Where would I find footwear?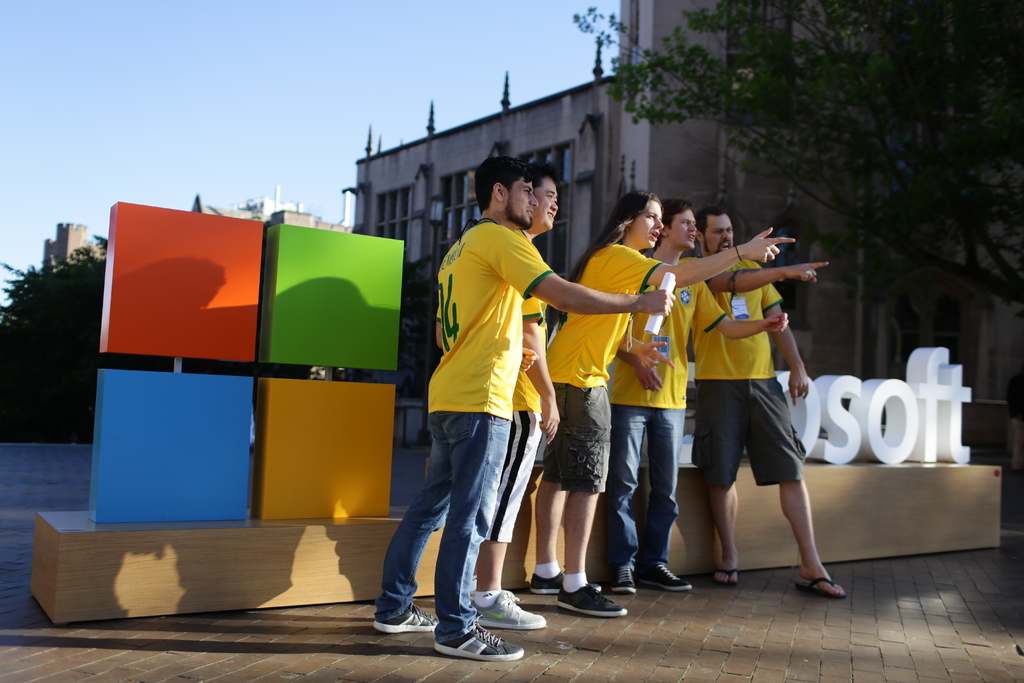
At [left=453, top=589, right=544, bottom=632].
